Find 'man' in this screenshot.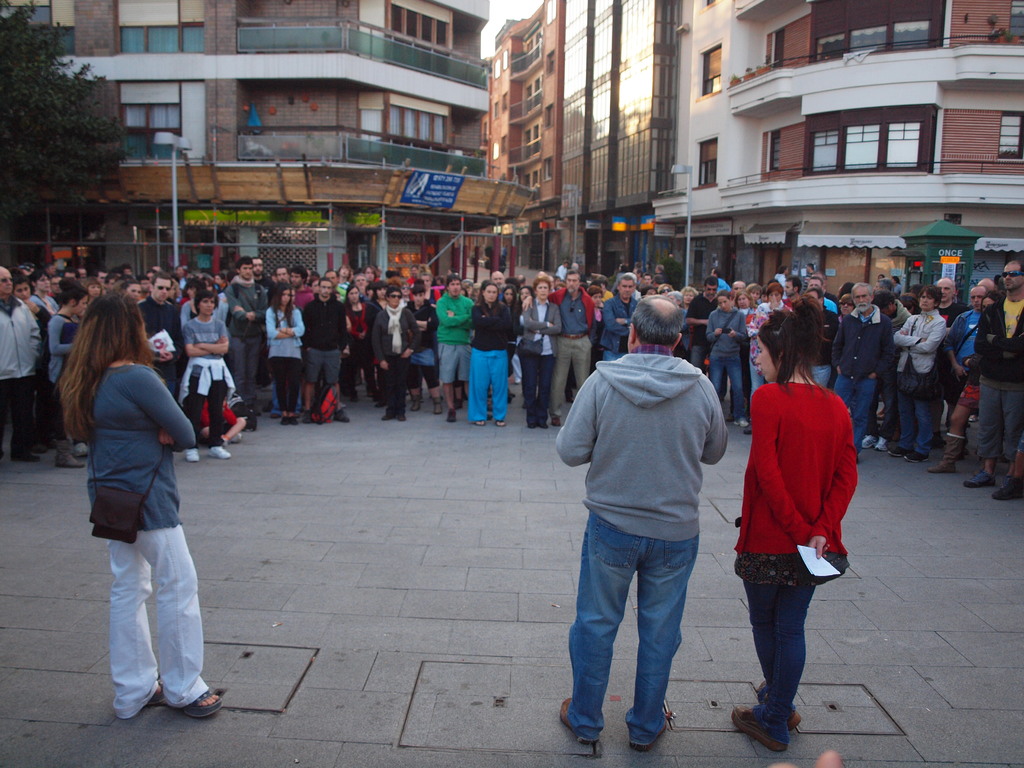
The bounding box for 'man' is (0,269,47,476).
